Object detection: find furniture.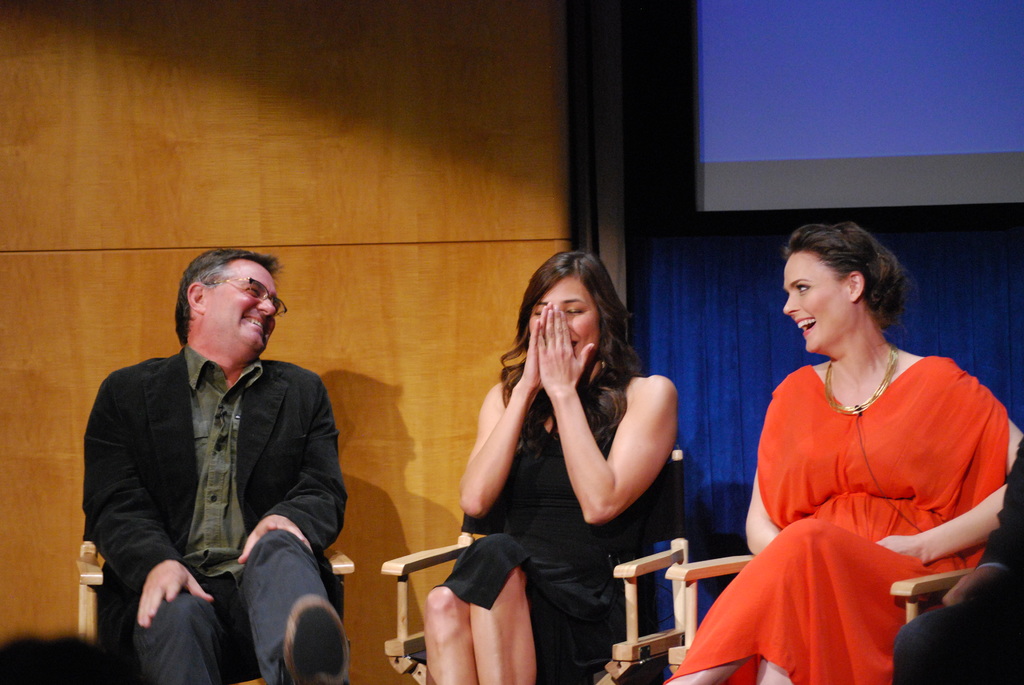
79,542,356,684.
